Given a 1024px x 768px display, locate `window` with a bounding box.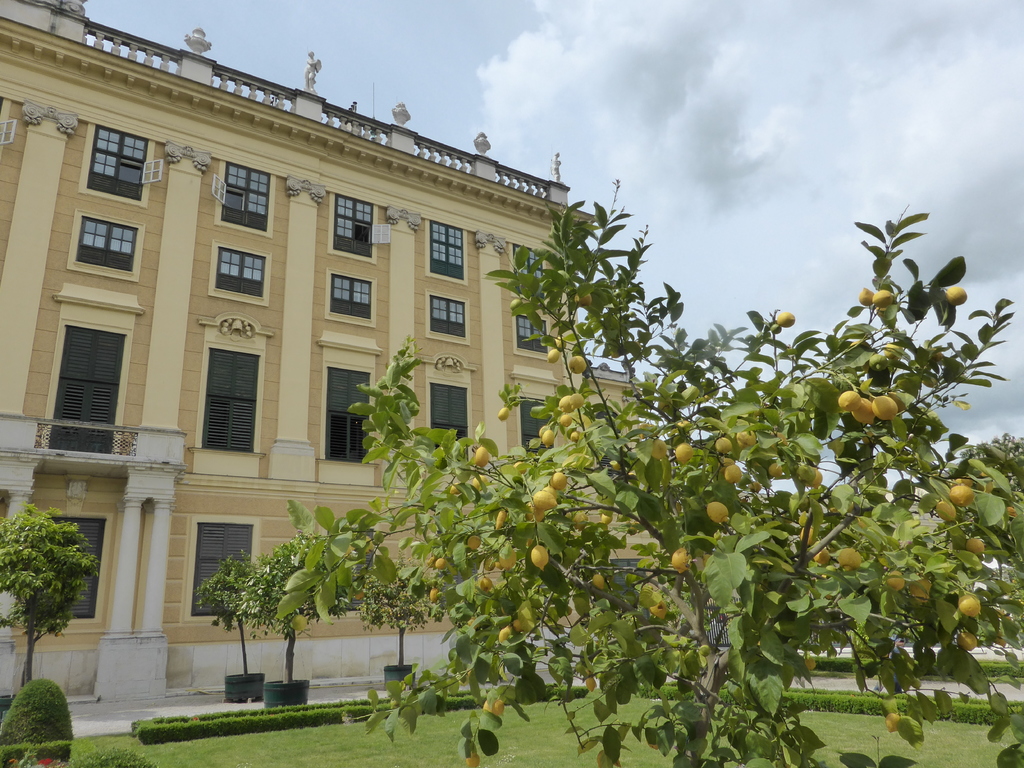
Located: <box>218,244,269,294</box>.
